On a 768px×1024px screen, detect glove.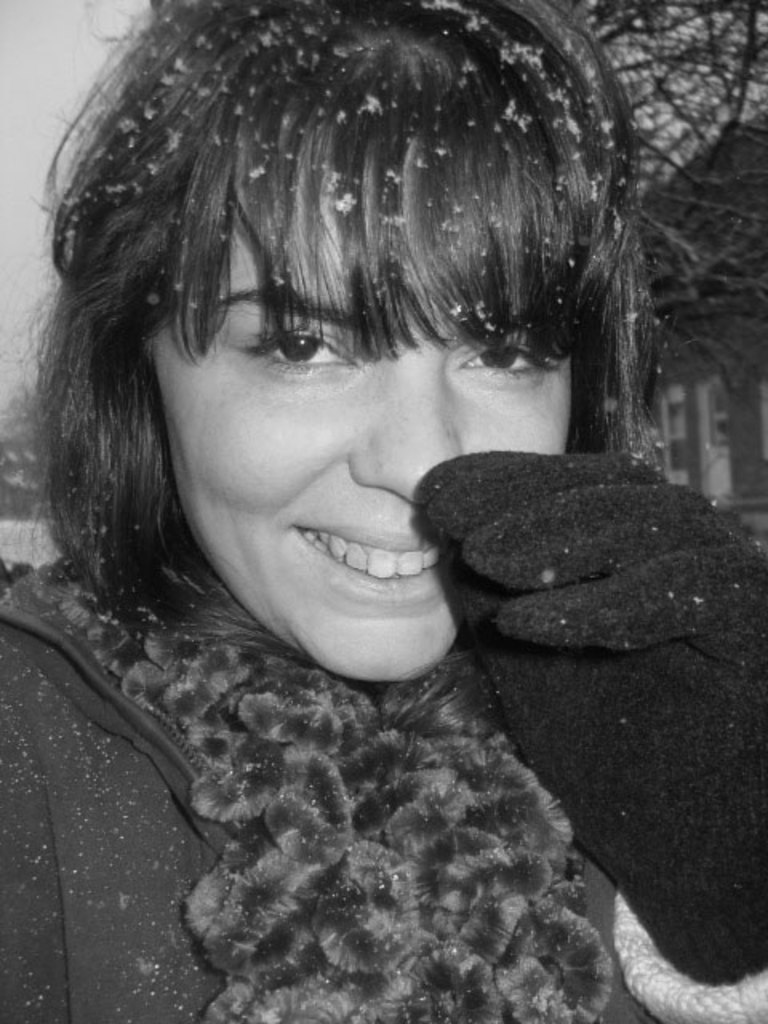
bbox=[406, 446, 766, 979].
